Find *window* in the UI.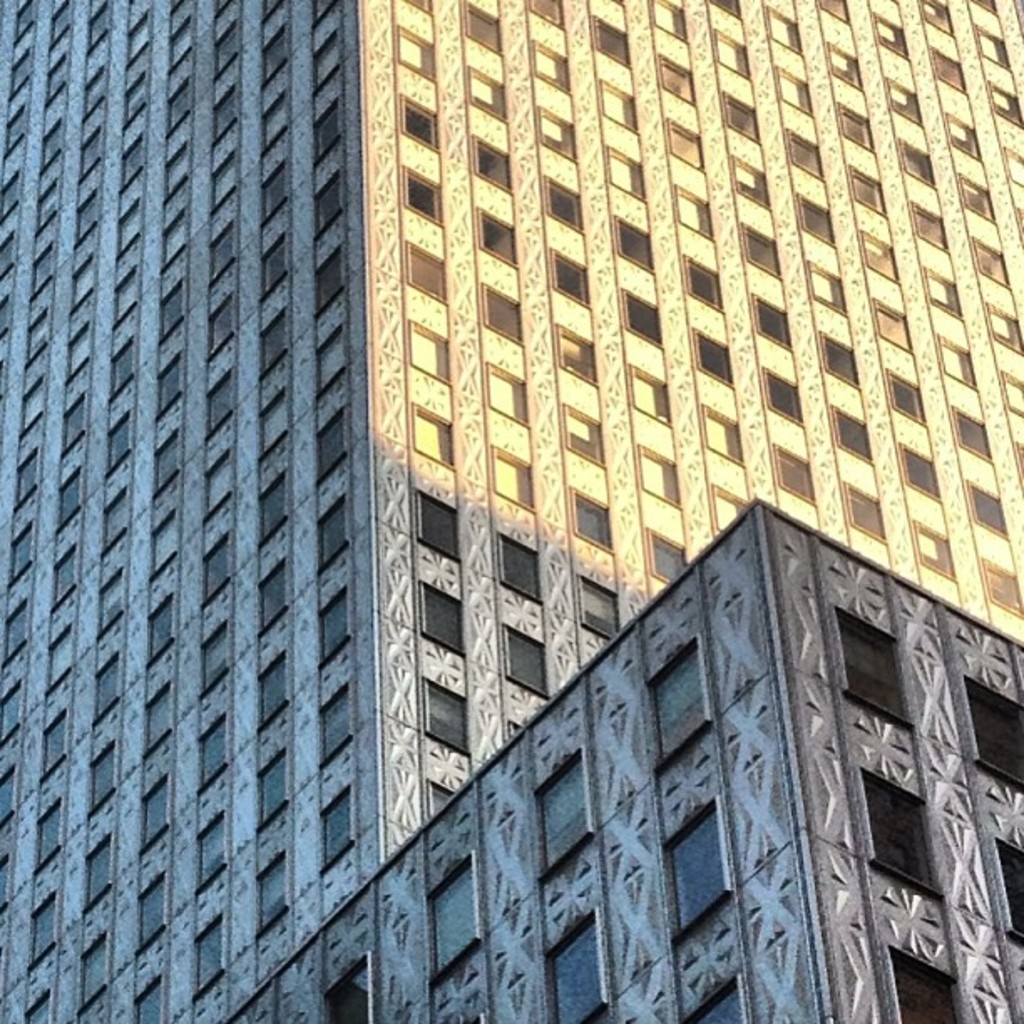
UI element at bbox(169, 0, 196, 35).
